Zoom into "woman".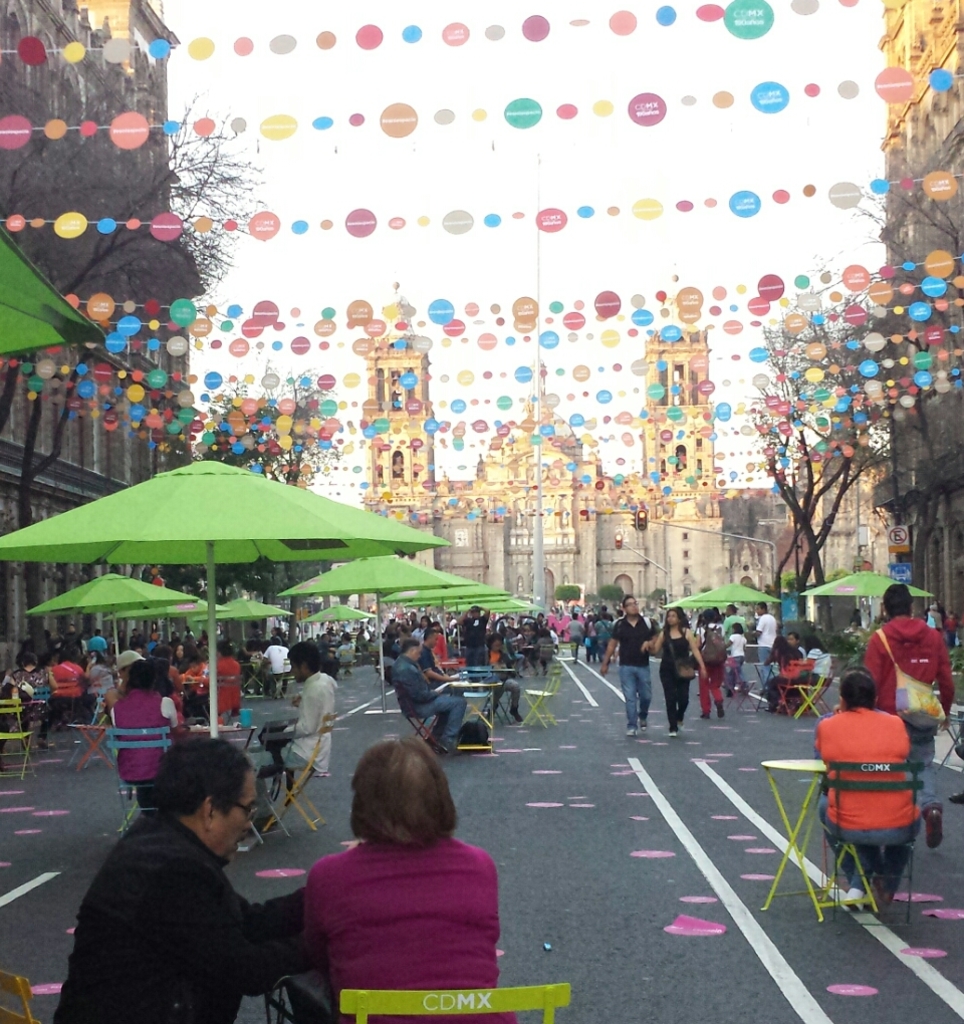
Zoom target: pyautogui.locateOnScreen(645, 608, 710, 738).
